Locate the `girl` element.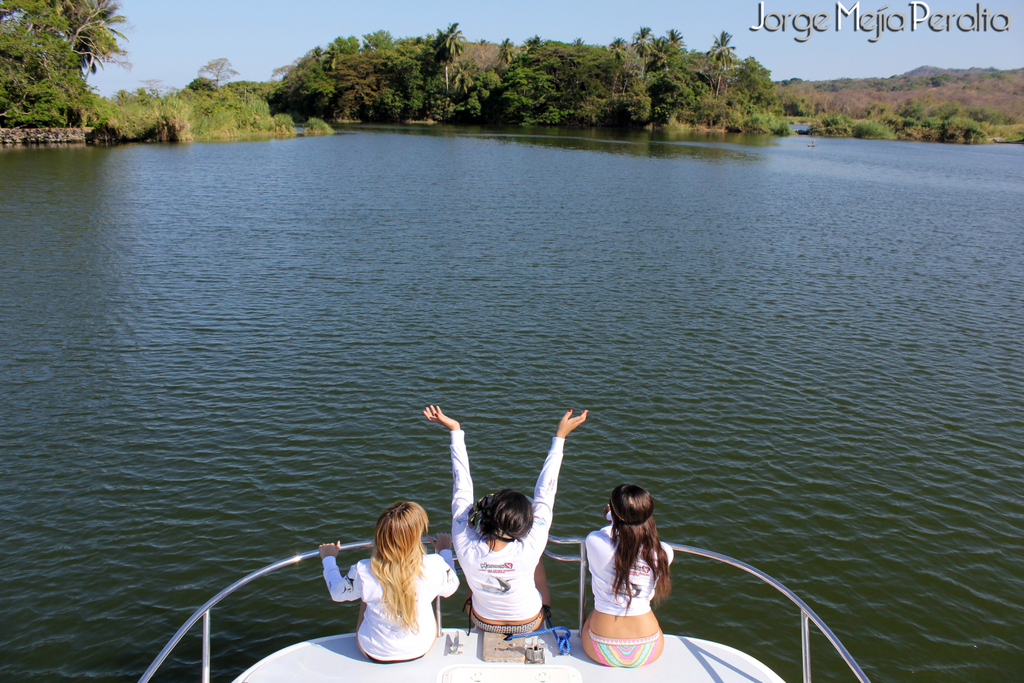
Element bbox: bbox(322, 499, 456, 667).
